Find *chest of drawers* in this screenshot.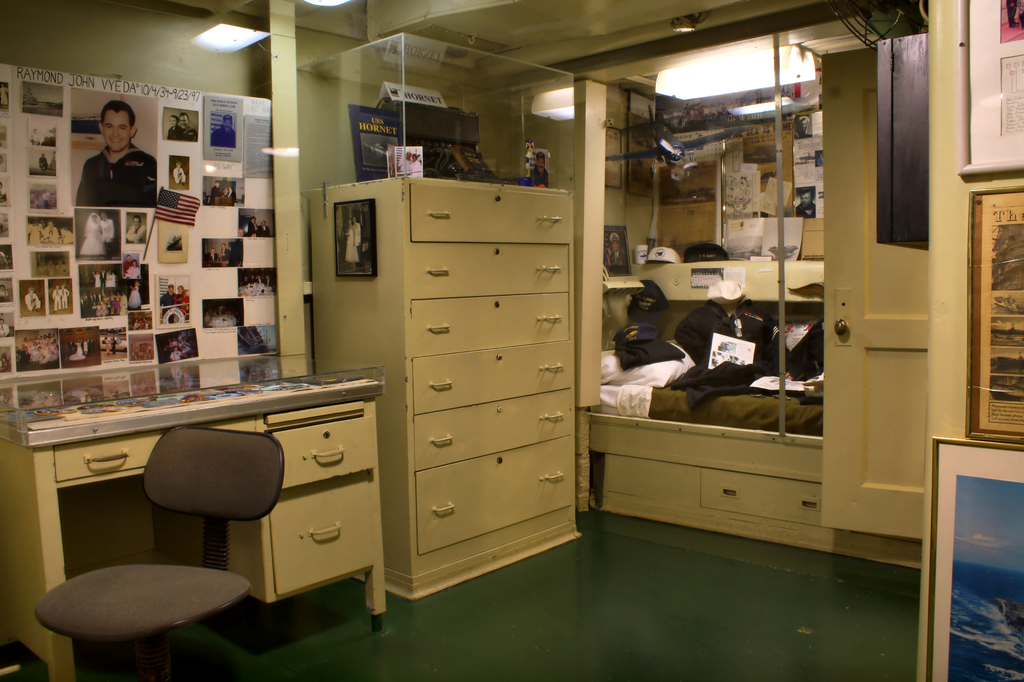
The bounding box for *chest of drawers* is Rect(0, 378, 384, 681).
